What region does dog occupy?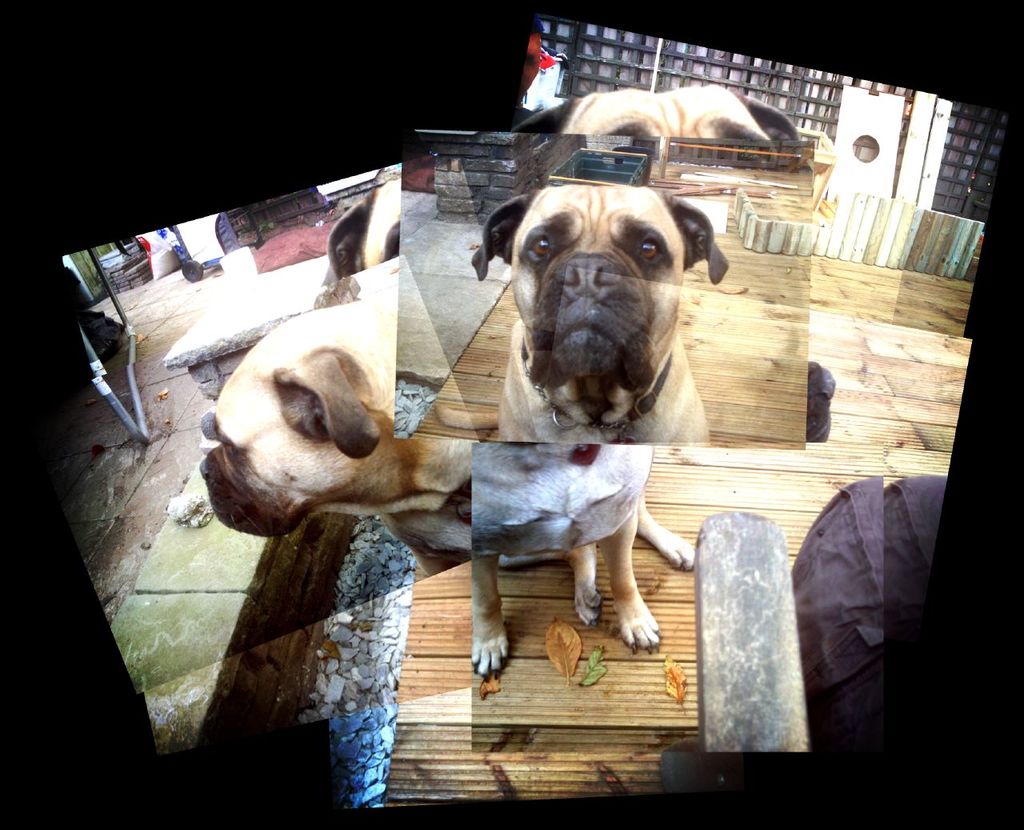
468:436:698:683.
